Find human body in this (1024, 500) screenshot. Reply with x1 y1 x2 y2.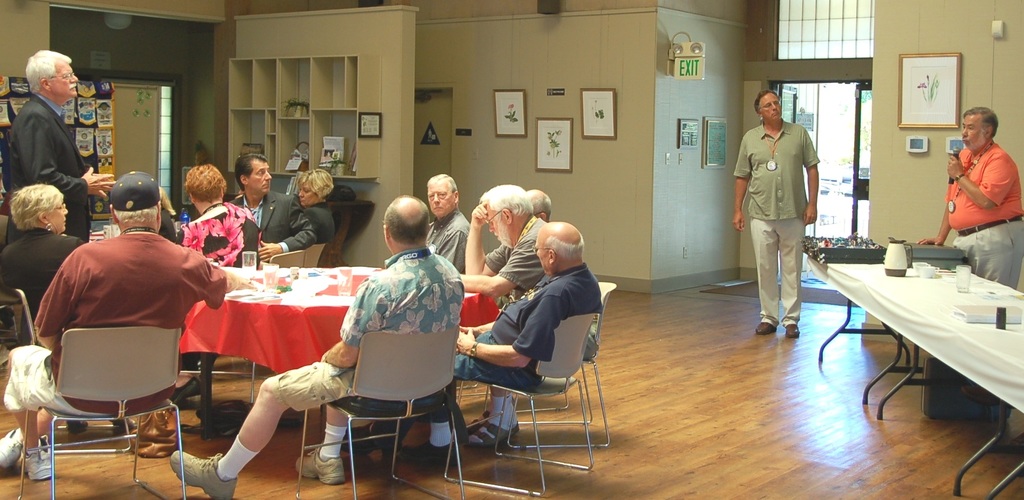
919 142 1023 288.
